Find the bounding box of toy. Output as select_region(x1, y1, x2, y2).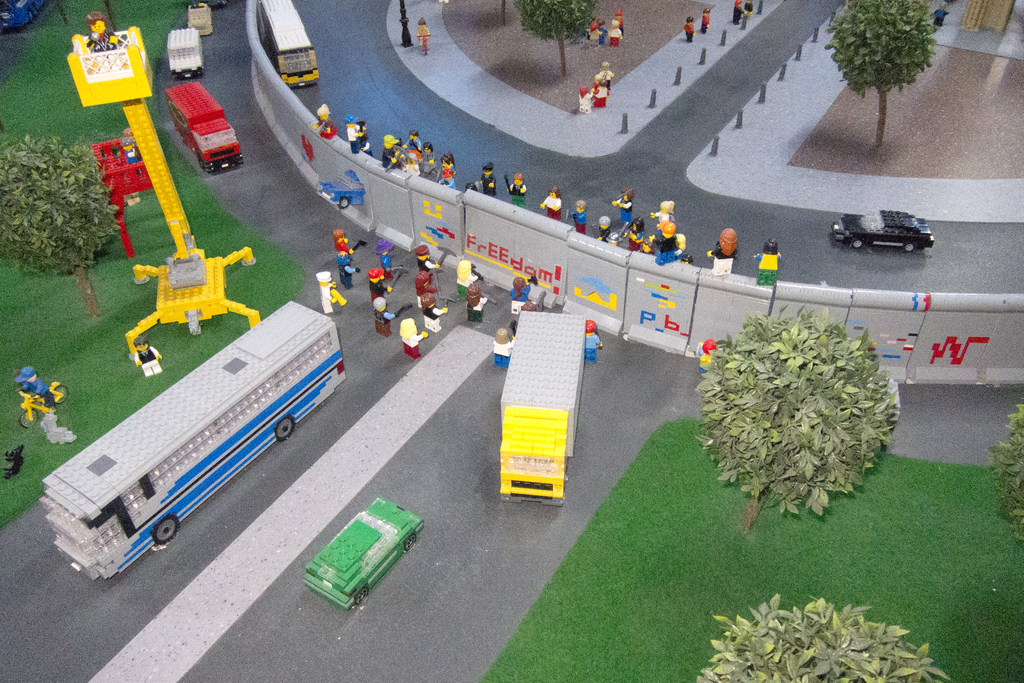
select_region(568, 197, 588, 234).
